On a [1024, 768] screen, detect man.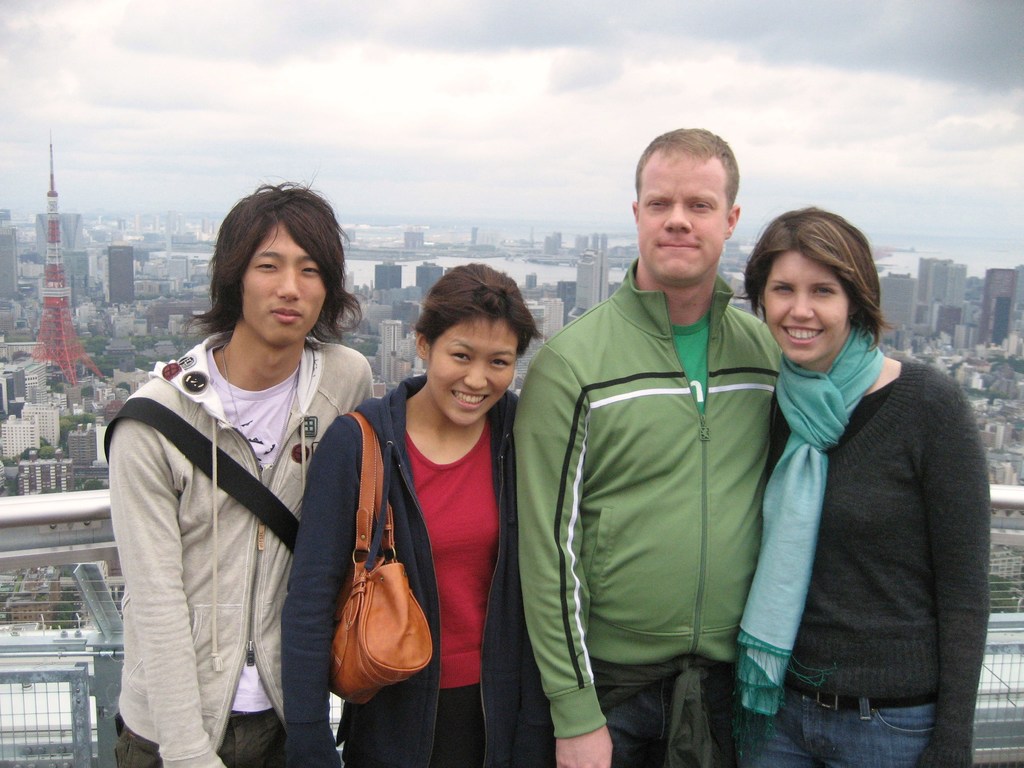
[107,180,375,767].
